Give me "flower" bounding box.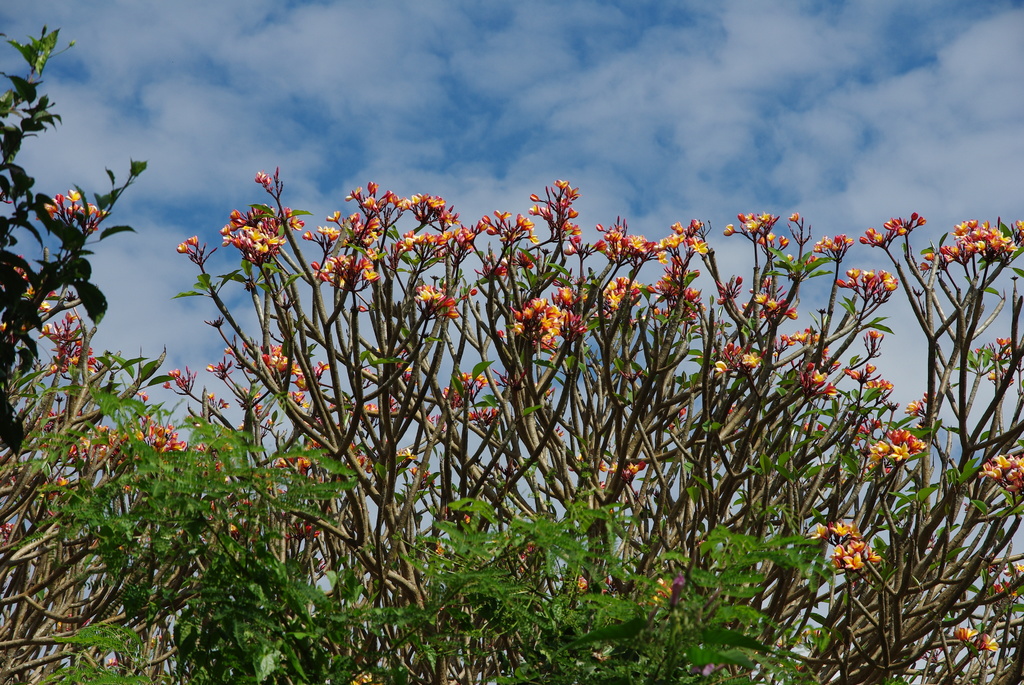
(x1=596, y1=226, x2=653, y2=269).
